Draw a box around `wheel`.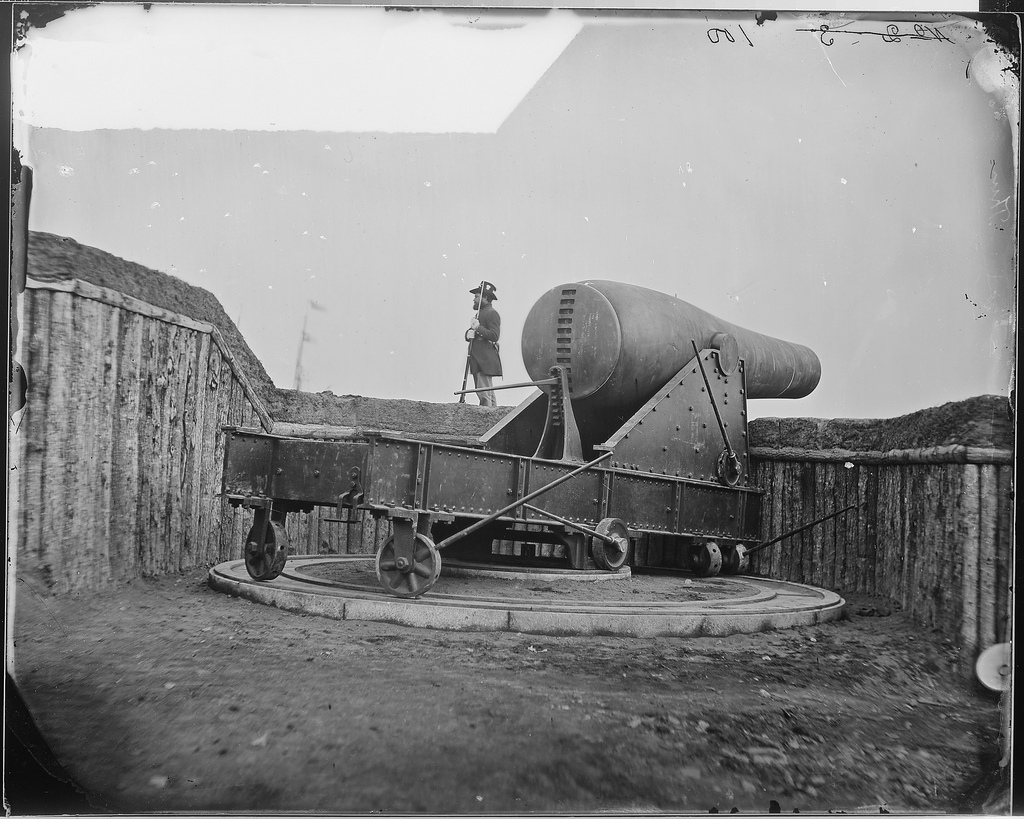
l=362, t=534, r=441, b=600.
